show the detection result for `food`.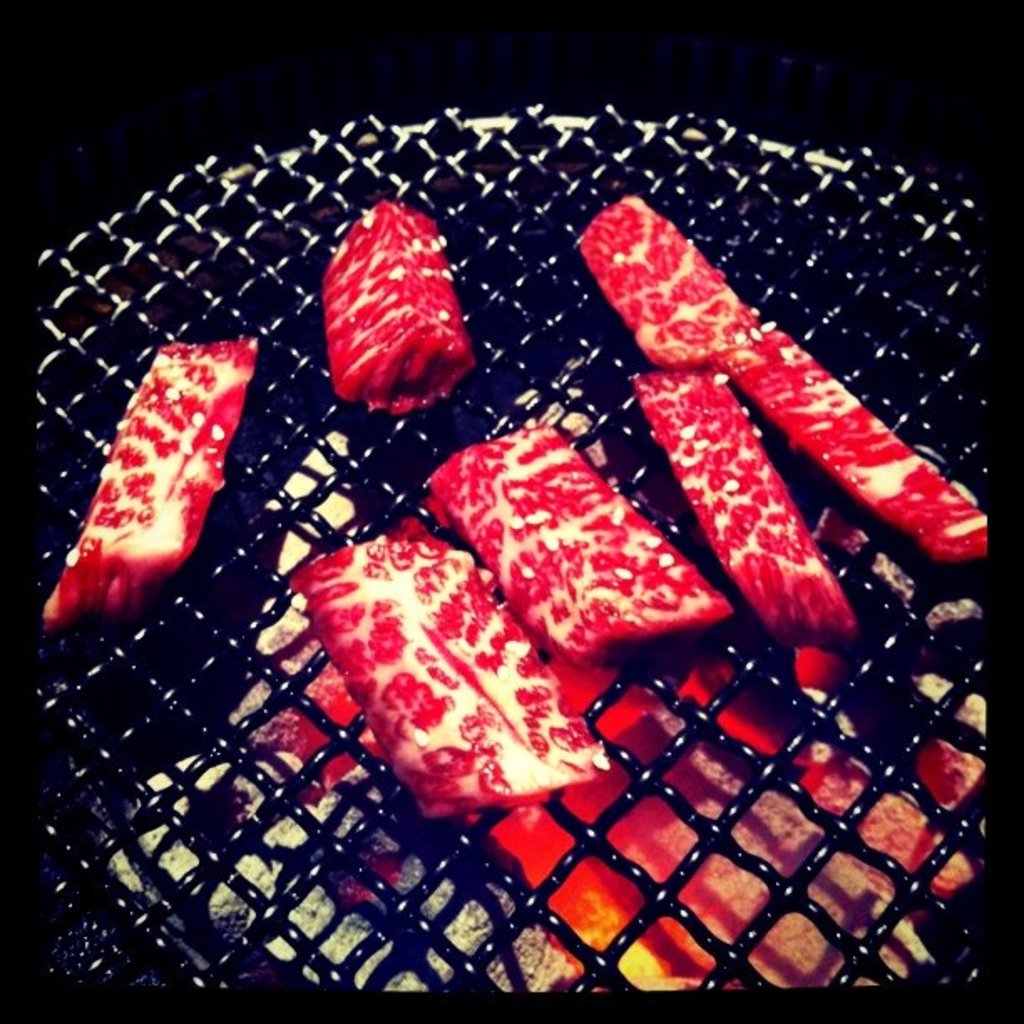
(left=641, top=376, right=860, bottom=646).
